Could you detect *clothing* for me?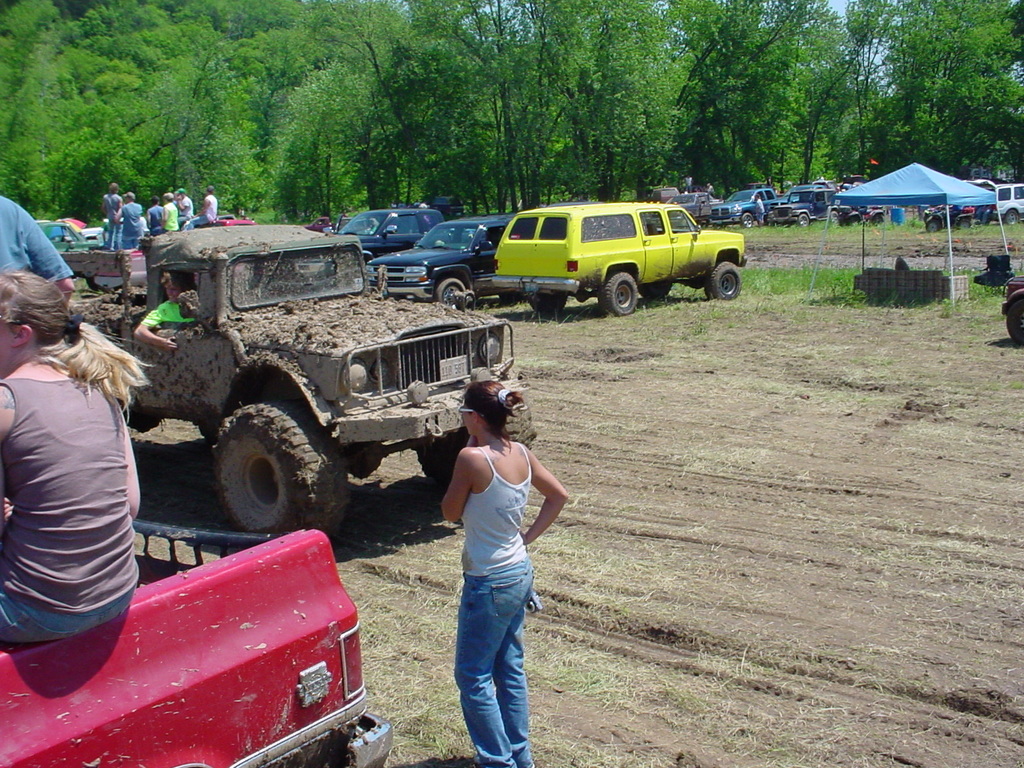
Detection result: left=150, top=203, right=159, bottom=234.
